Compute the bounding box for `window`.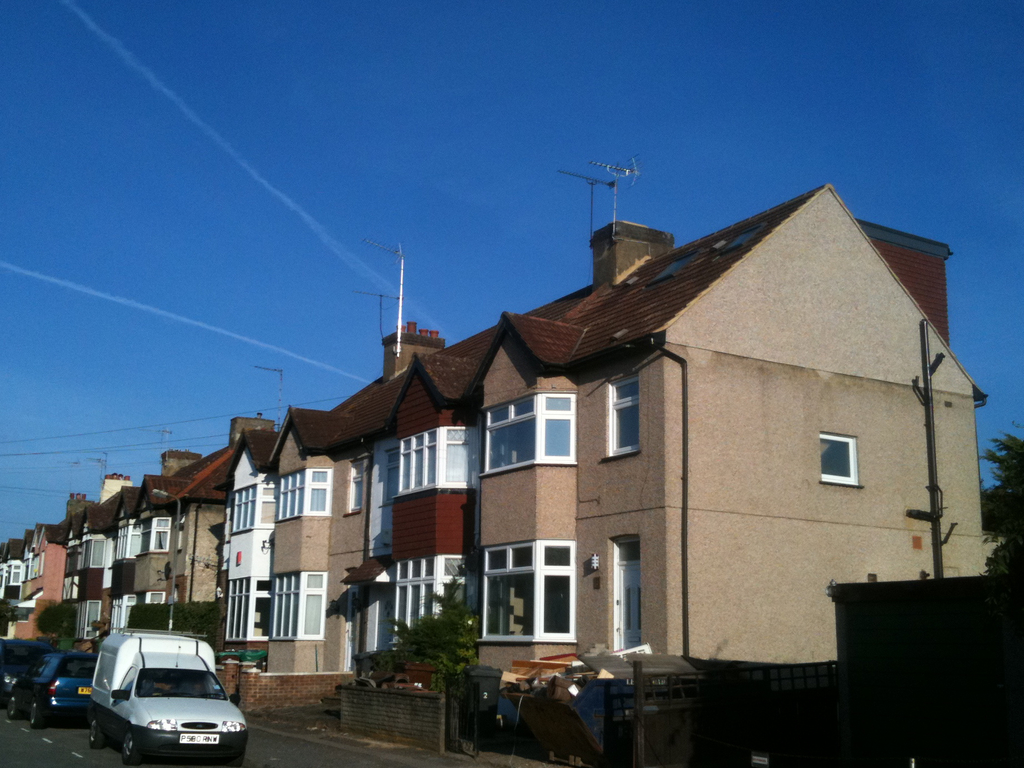
region(148, 521, 169, 550).
